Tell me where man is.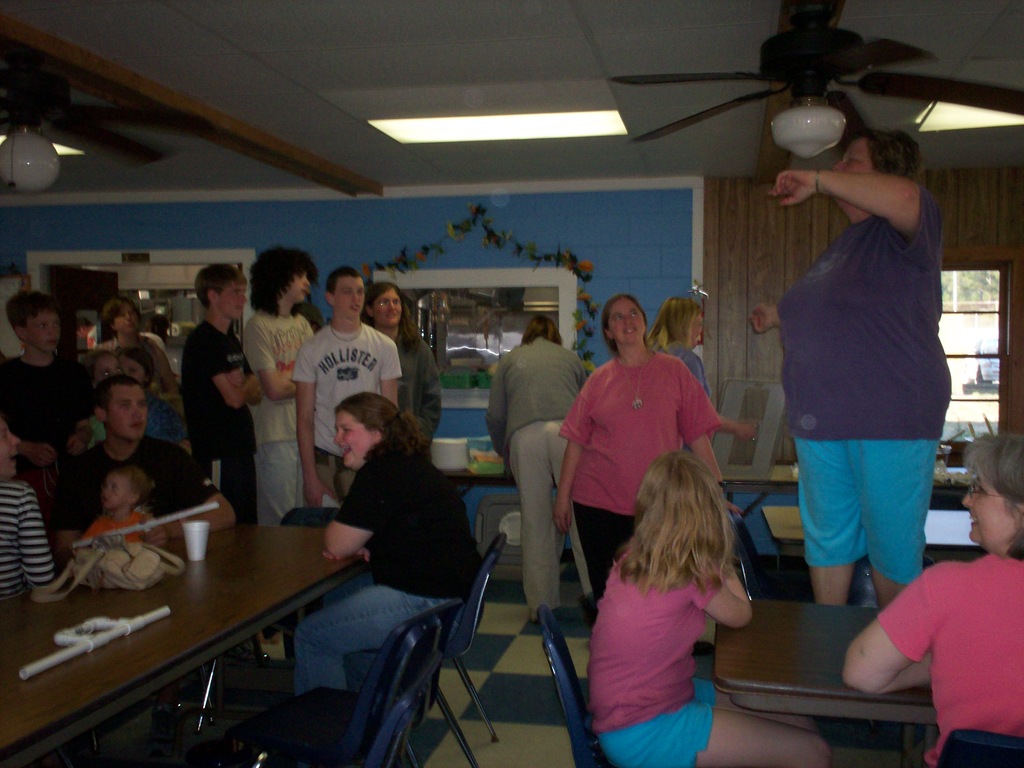
man is at <box>188,267,263,516</box>.
